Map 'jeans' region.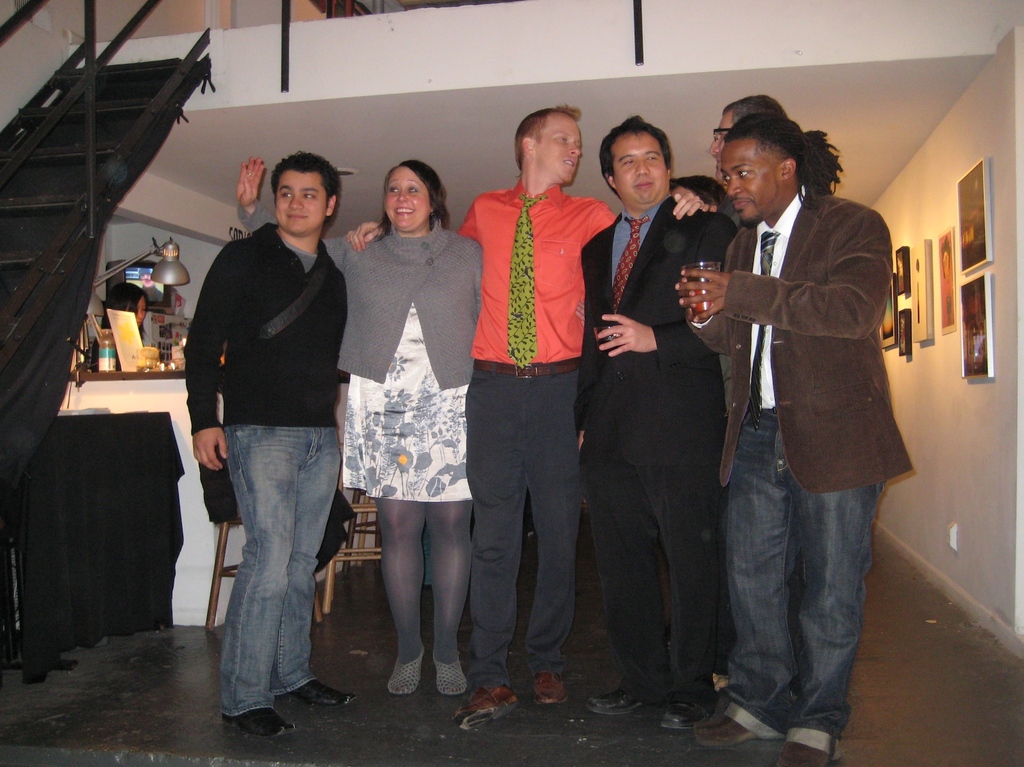
Mapped to <region>718, 401, 882, 757</region>.
